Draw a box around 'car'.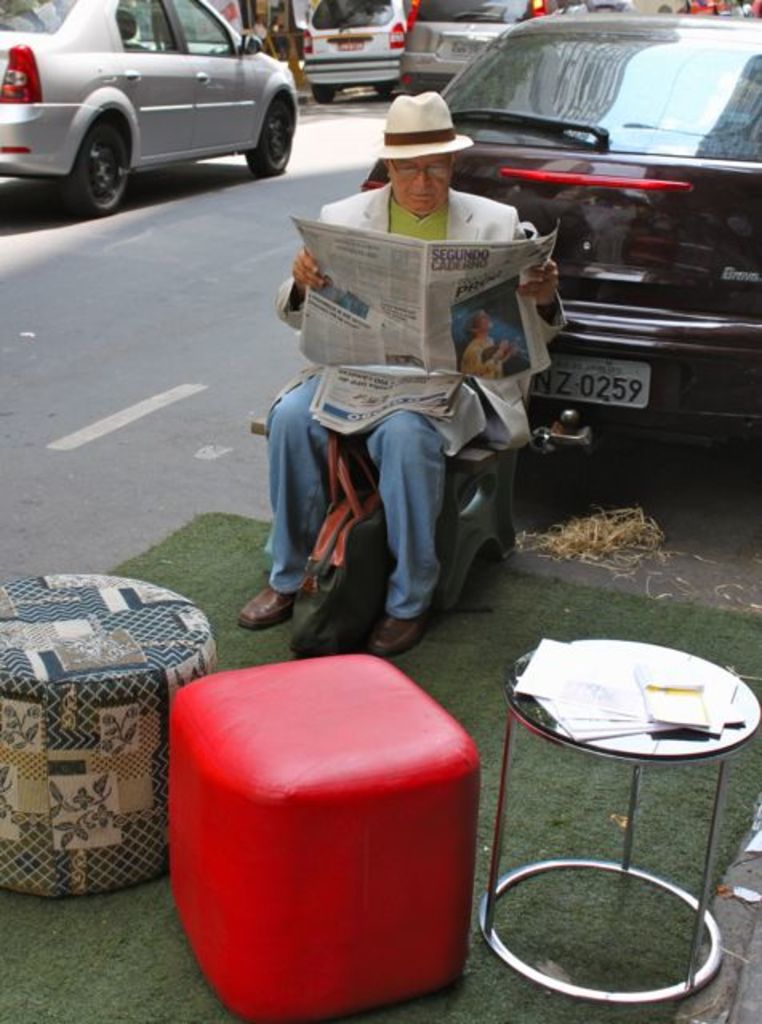
x1=0, y1=5, x2=315, y2=203.
